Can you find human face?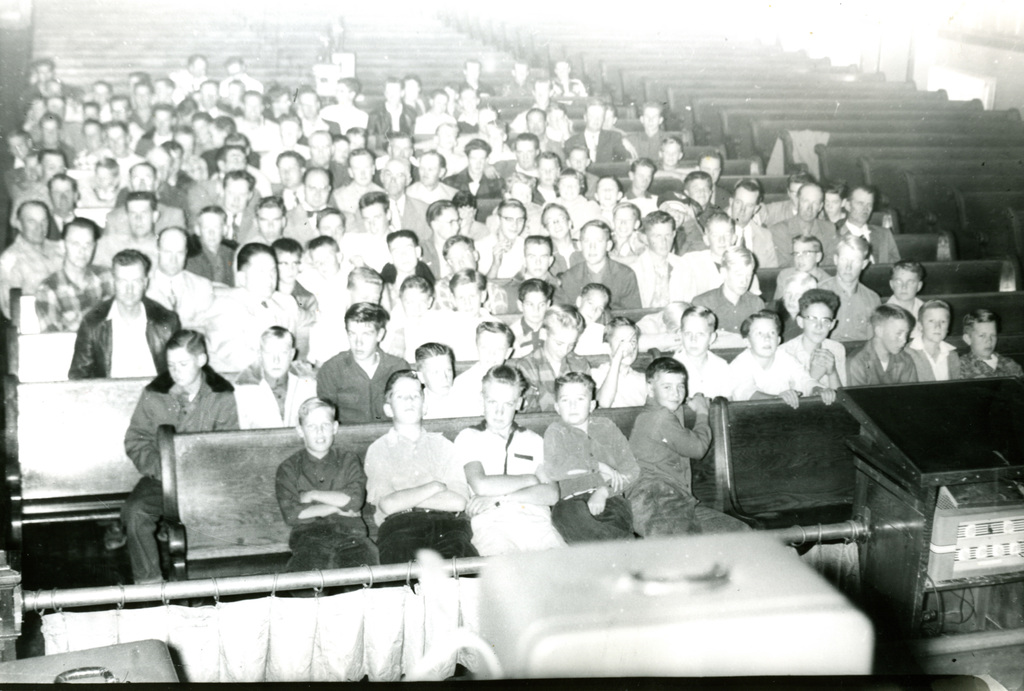
Yes, bounding box: <box>299,408,336,451</box>.
